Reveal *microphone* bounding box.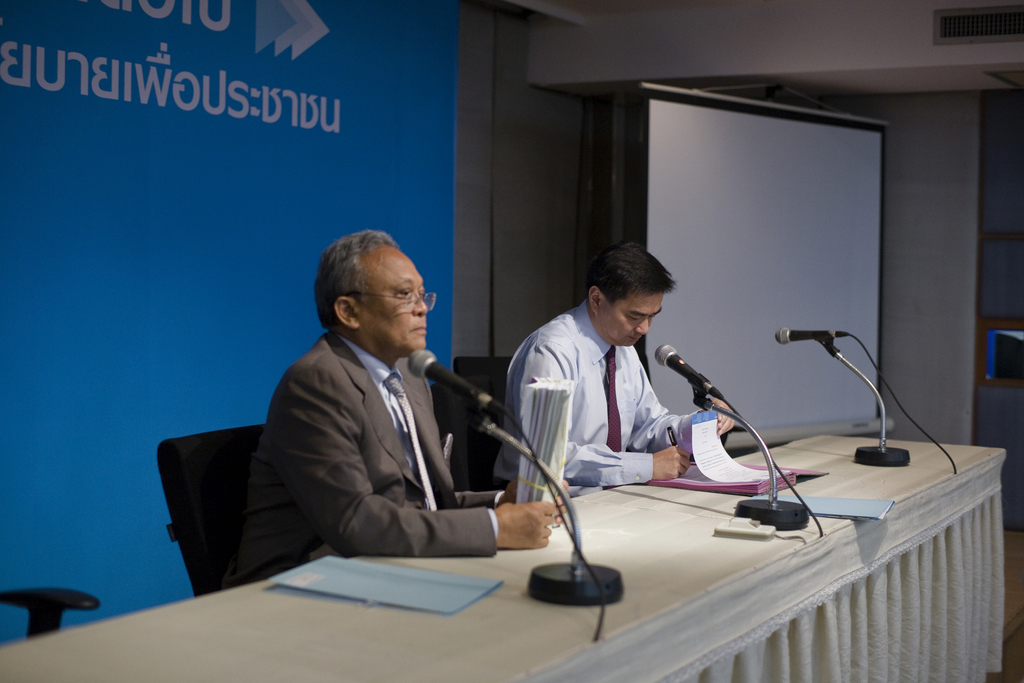
Revealed: box(409, 345, 499, 412).
